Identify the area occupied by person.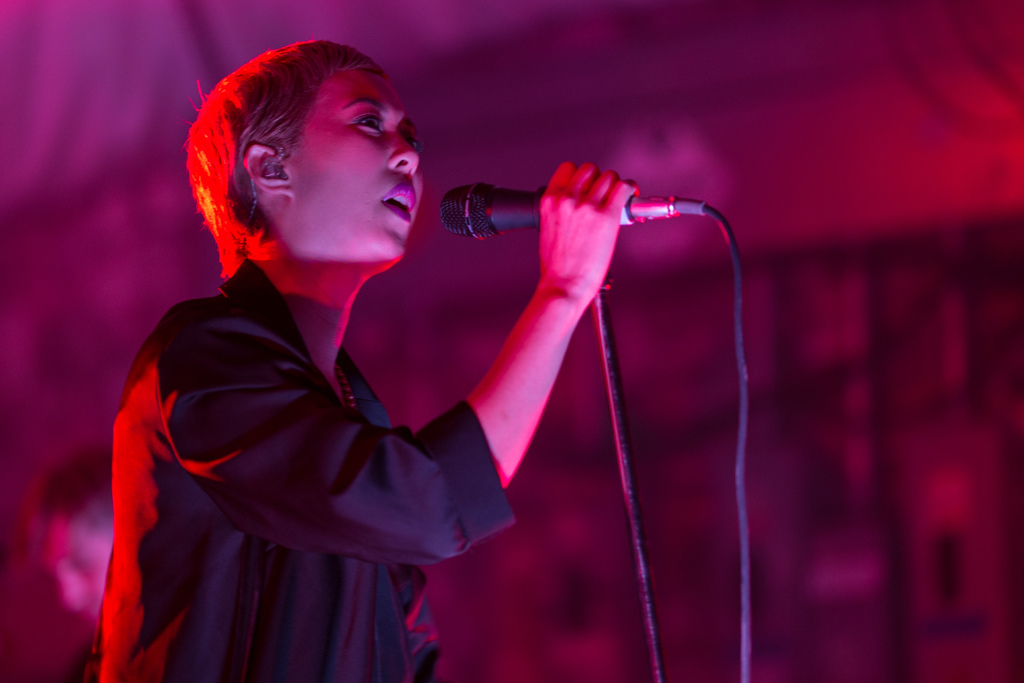
Area: crop(100, 42, 641, 682).
